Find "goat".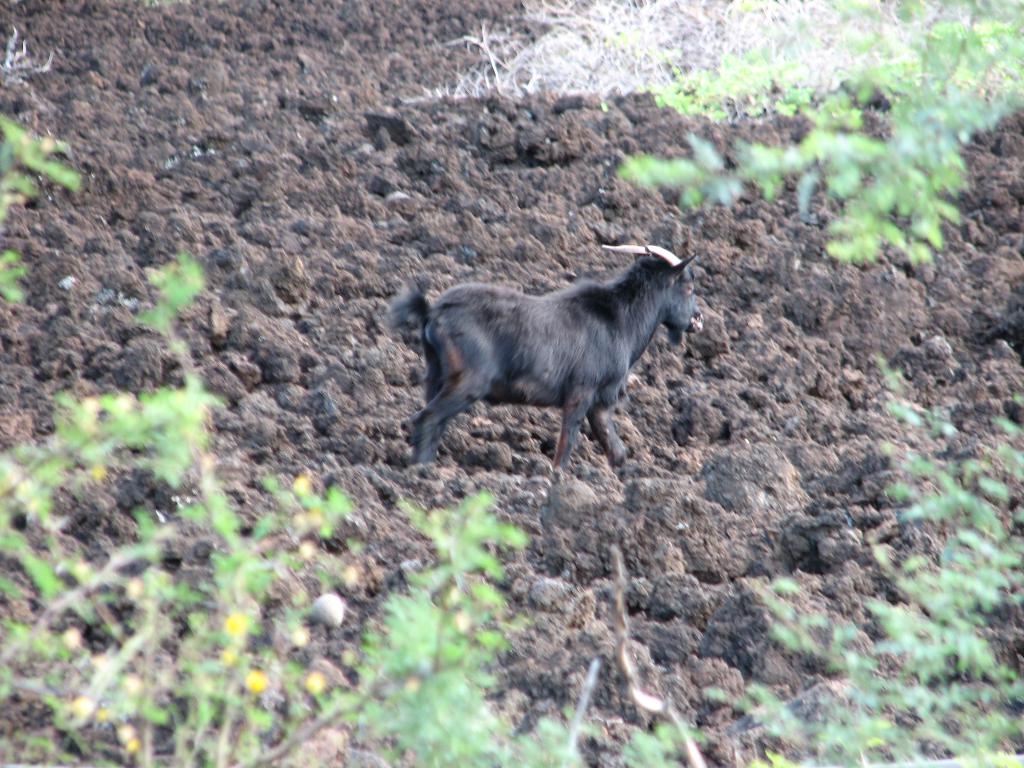
region(378, 224, 705, 495).
